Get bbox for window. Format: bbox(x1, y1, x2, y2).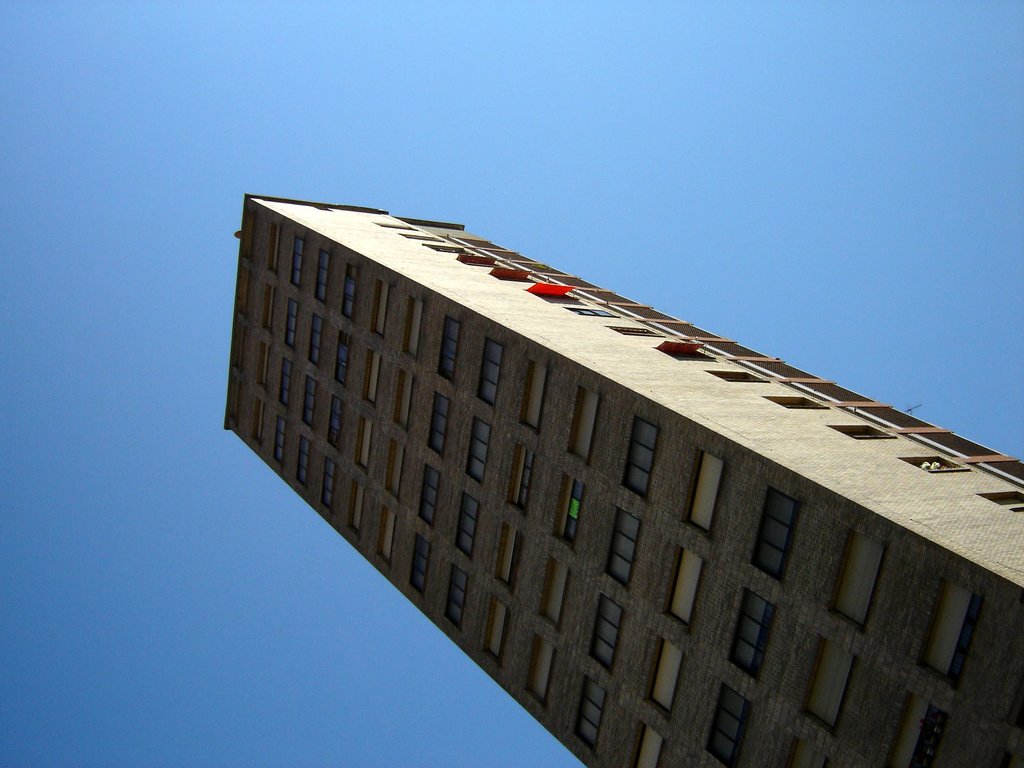
bbox(685, 450, 726, 534).
